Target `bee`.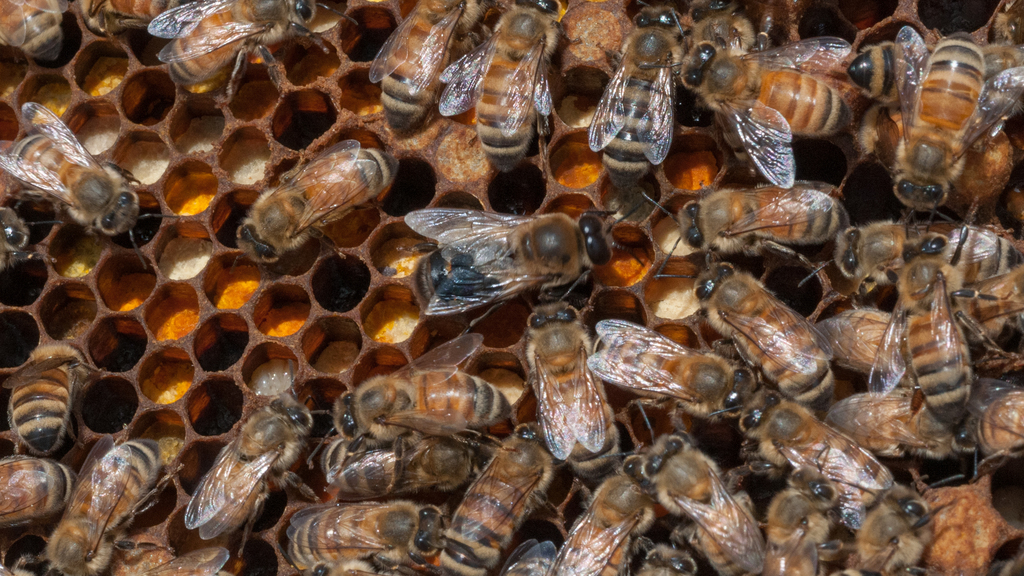
Target region: [x1=180, y1=405, x2=334, y2=531].
